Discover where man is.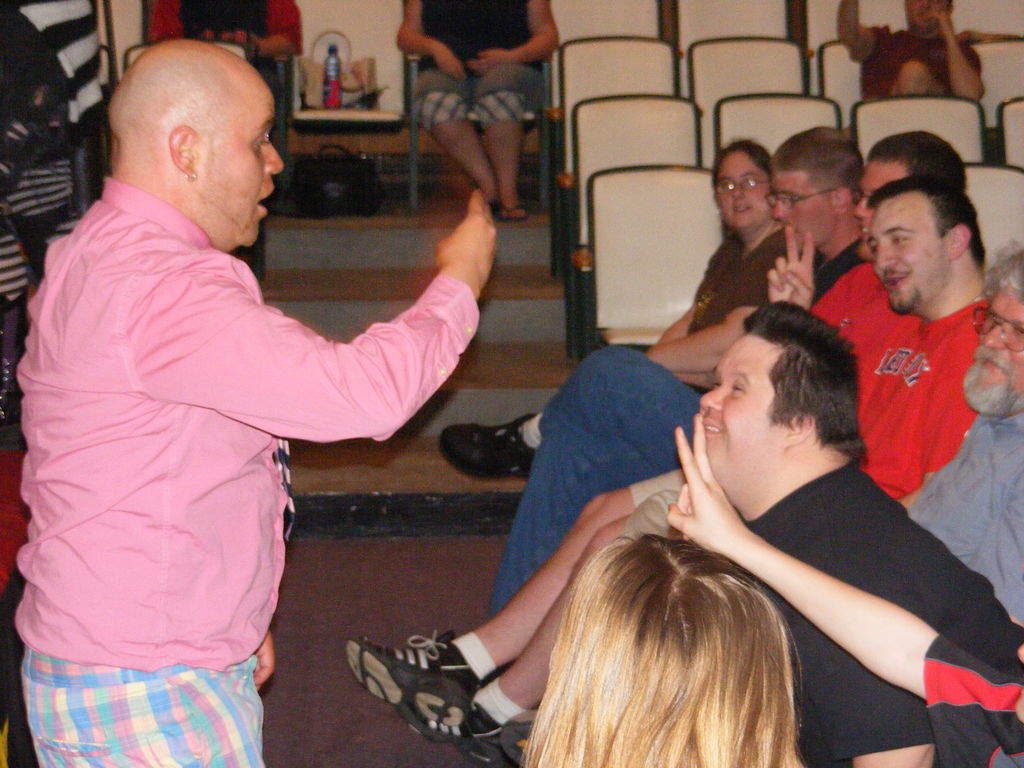
Discovered at <box>397,0,563,228</box>.
